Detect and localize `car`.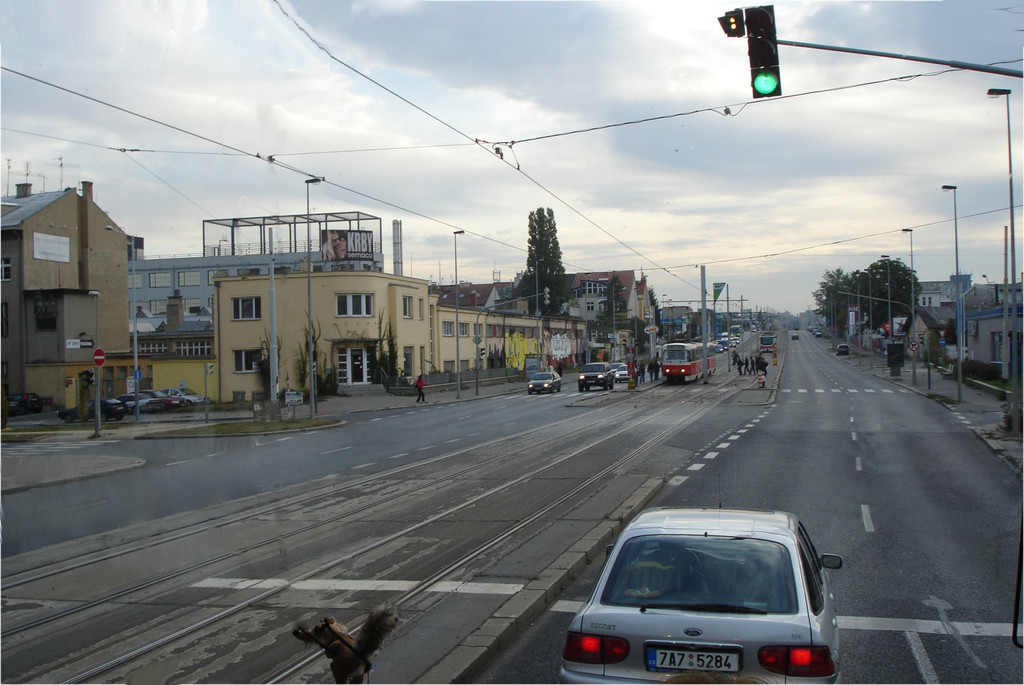
Localized at <bbox>13, 391, 43, 414</bbox>.
